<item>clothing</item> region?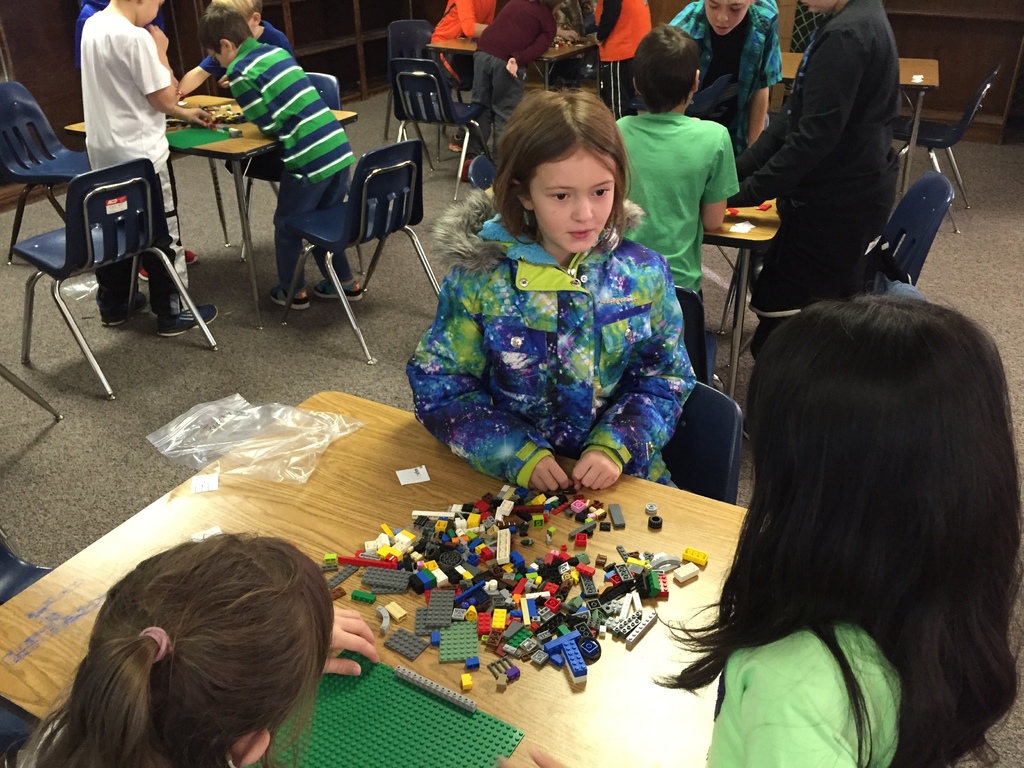
locate(675, 1, 779, 148)
